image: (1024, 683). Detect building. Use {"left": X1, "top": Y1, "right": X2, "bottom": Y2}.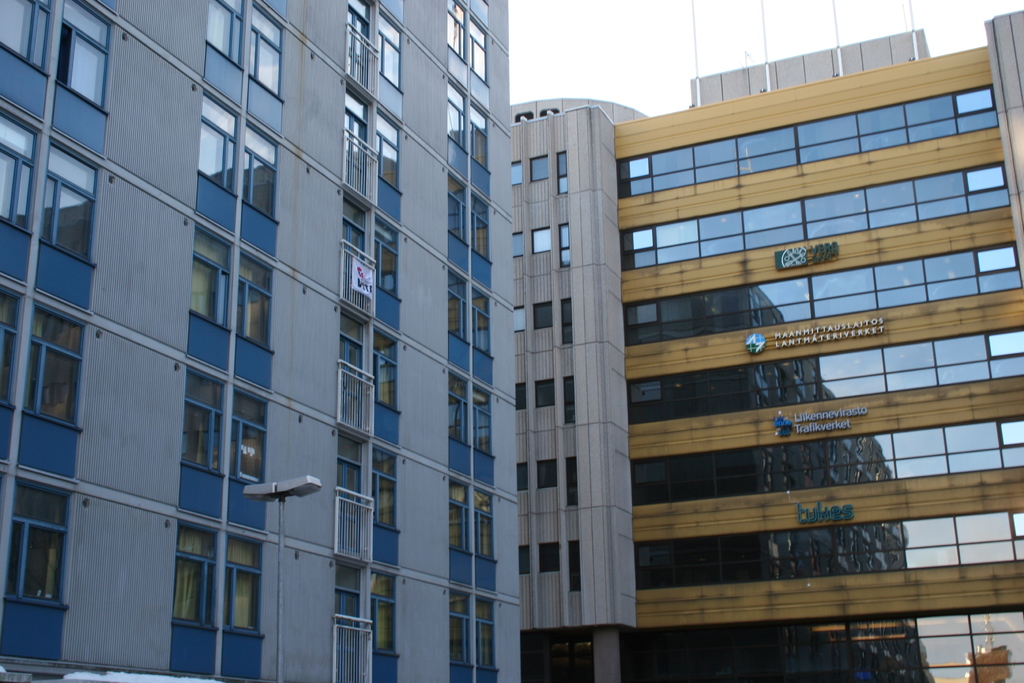
{"left": 511, "top": 0, "right": 1023, "bottom": 682}.
